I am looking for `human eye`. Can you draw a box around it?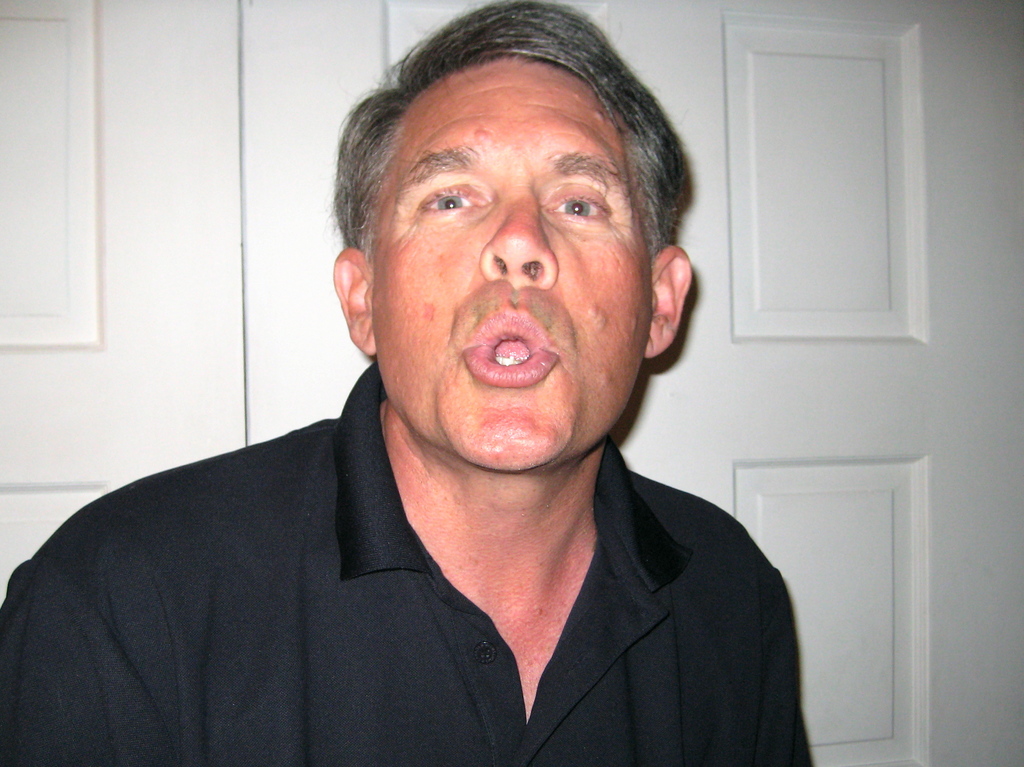
Sure, the bounding box is select_region(415, 176, 492, 218).
